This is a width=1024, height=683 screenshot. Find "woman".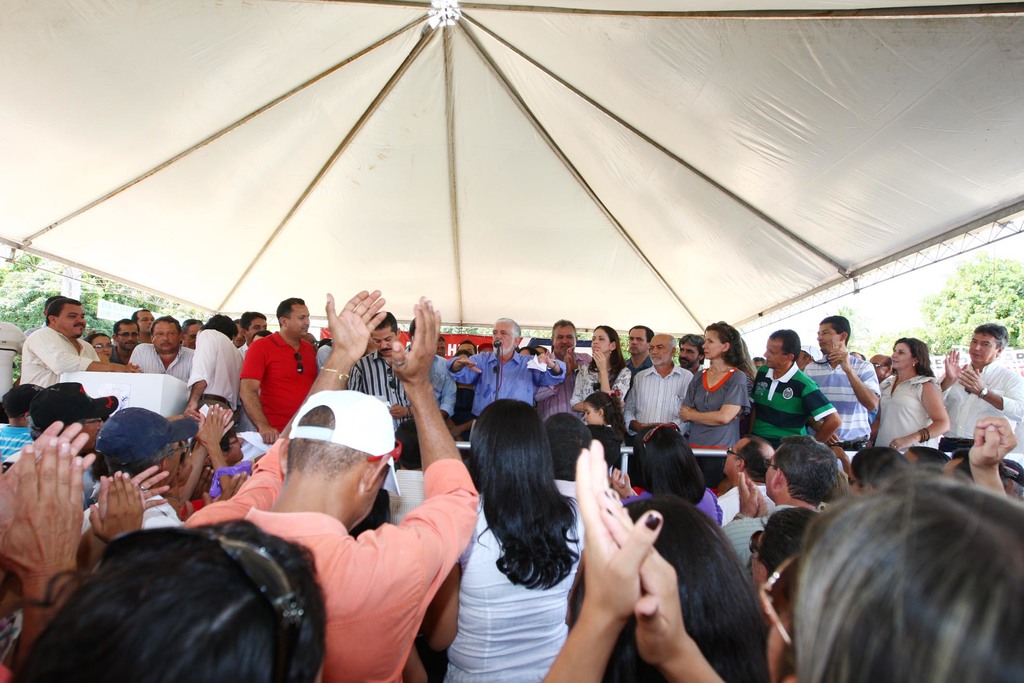
Bounding box: {"x1": 747, "y1": 510, "x2": 820, "y2": 594}.
